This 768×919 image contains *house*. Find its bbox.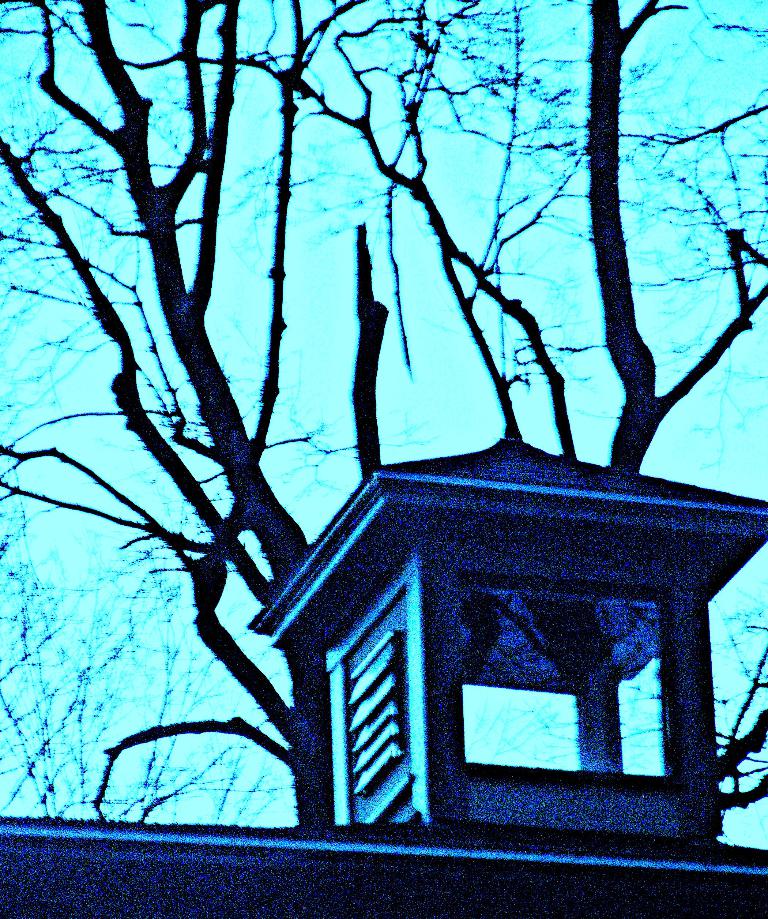
crop(0, 434, 767, 918).
